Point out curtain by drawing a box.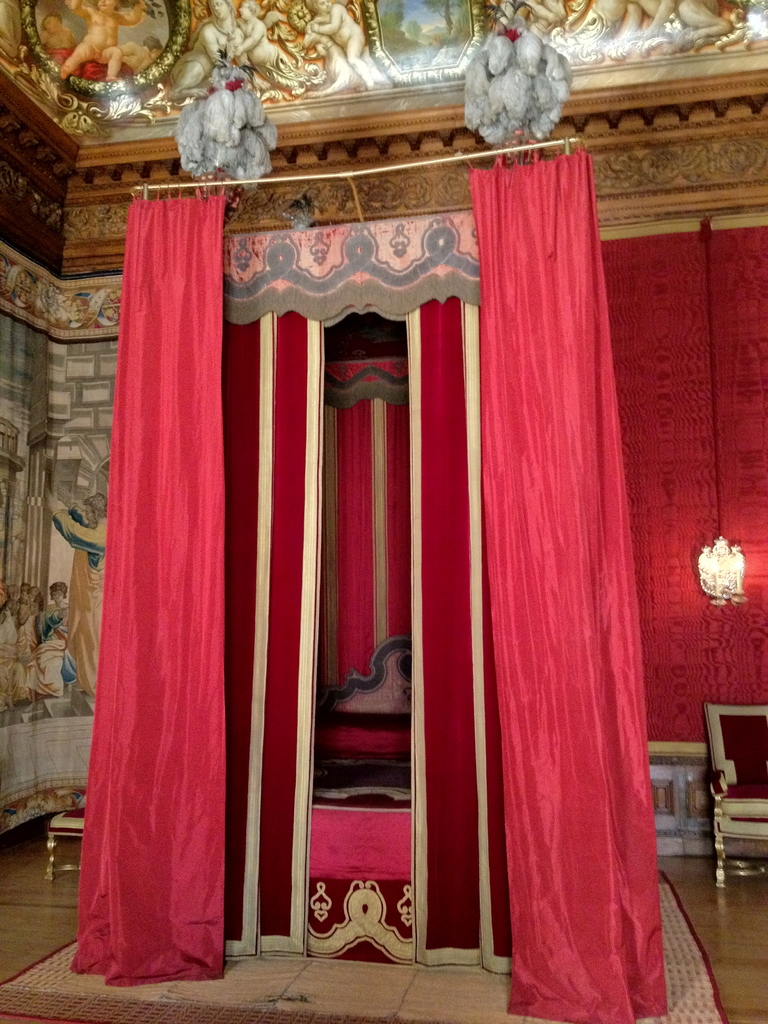
select_region(69, 181, 225, 988).
